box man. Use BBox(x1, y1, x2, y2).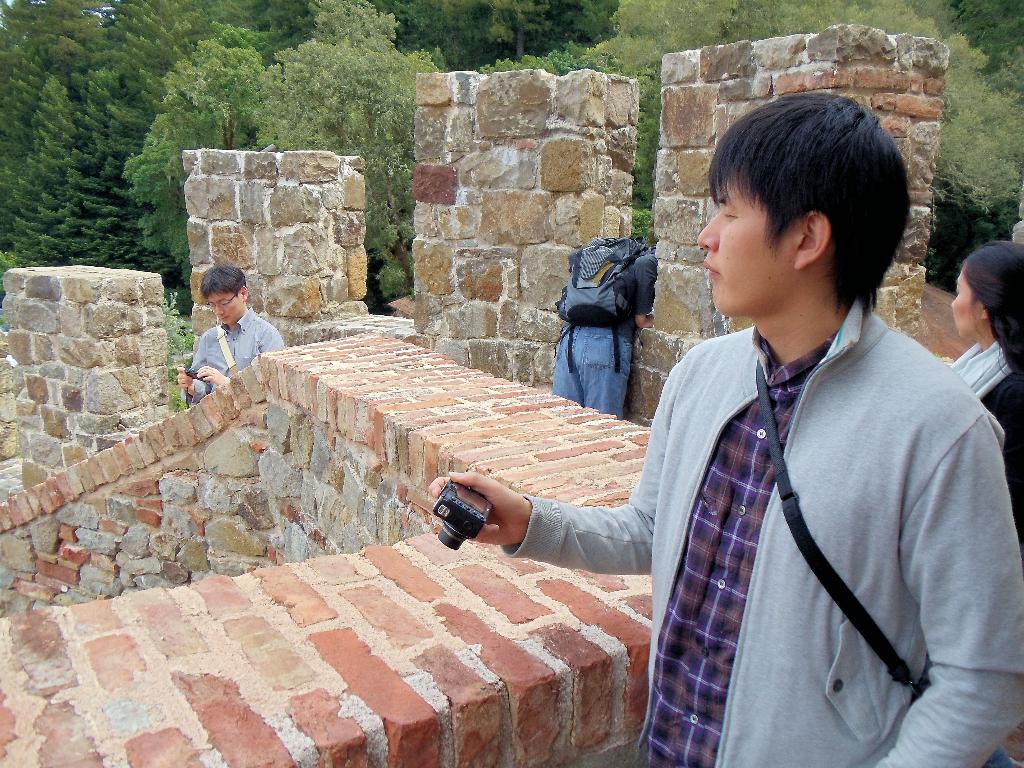
BBox(426, 94, 1023, 767).
